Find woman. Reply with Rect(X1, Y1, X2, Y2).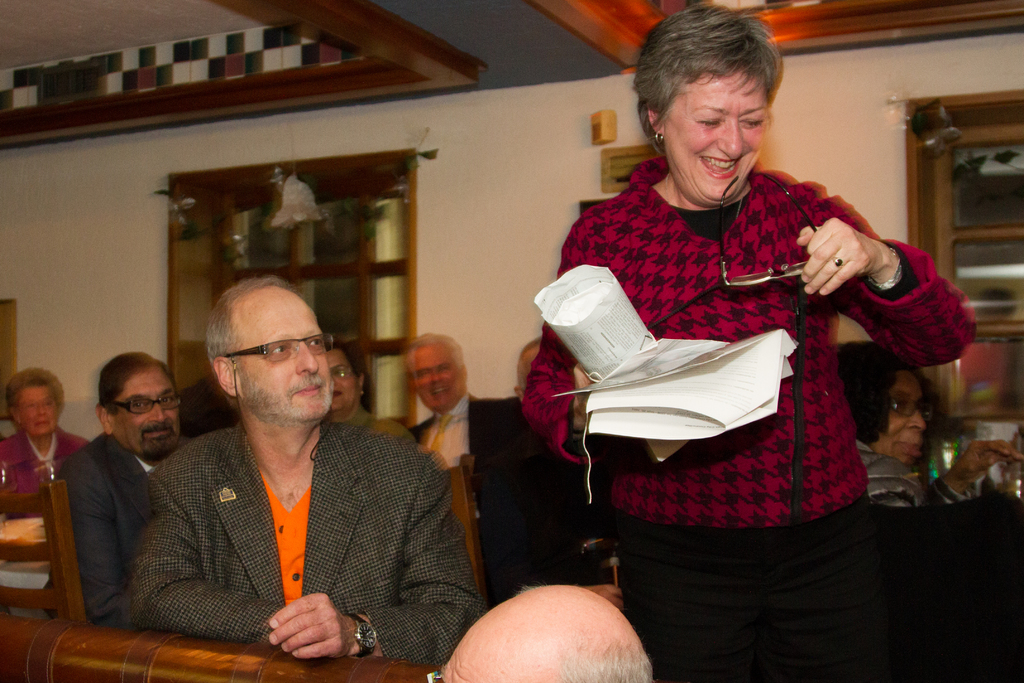
Rect(313, 344, 426, 454).
